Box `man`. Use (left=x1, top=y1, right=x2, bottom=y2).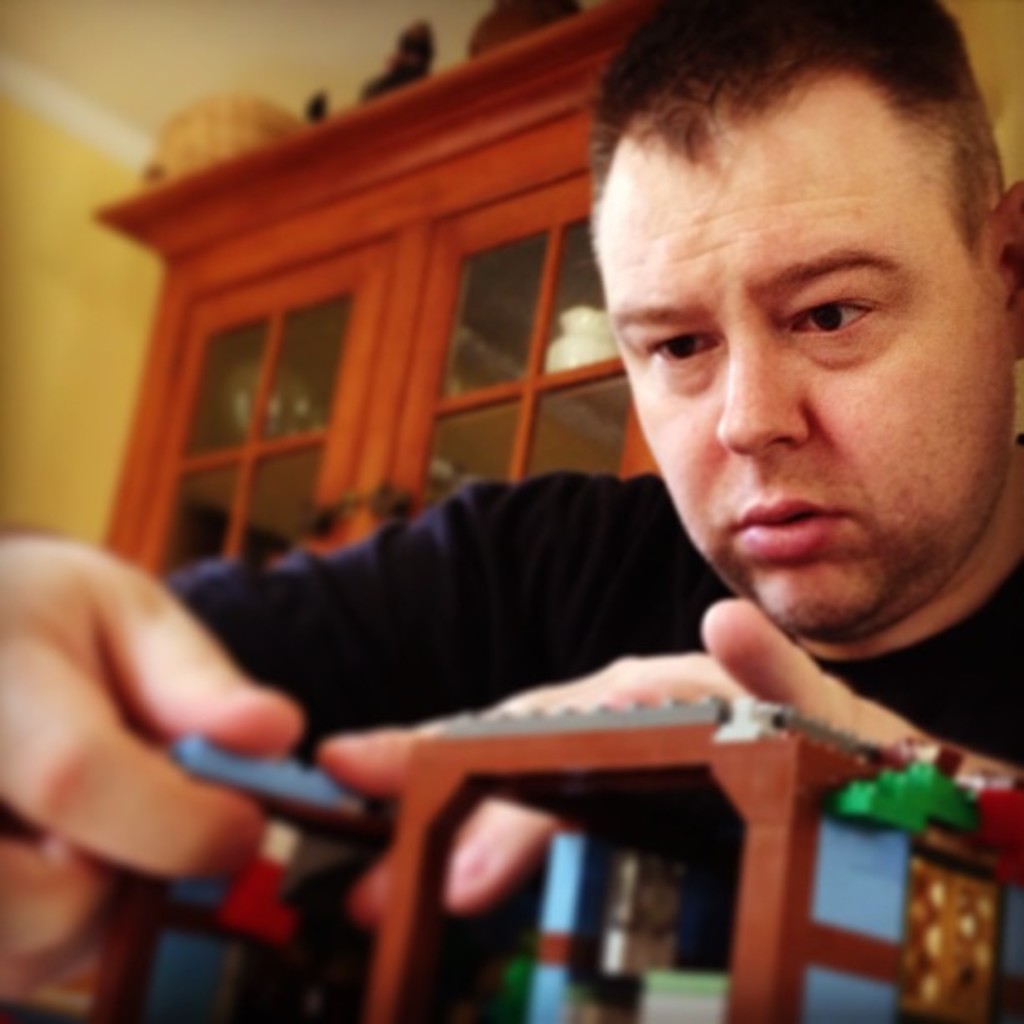
(left=0, top=0, right=1022, bottom=952).
